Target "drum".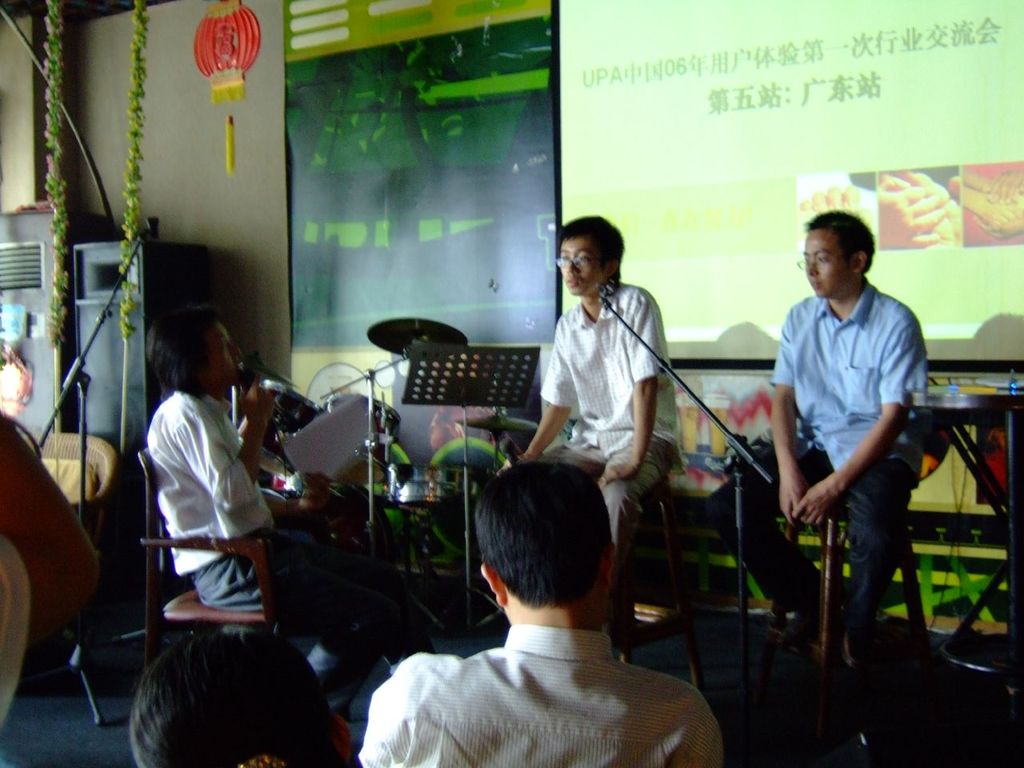
Target region: select_region(391, 464, 489, 516).
